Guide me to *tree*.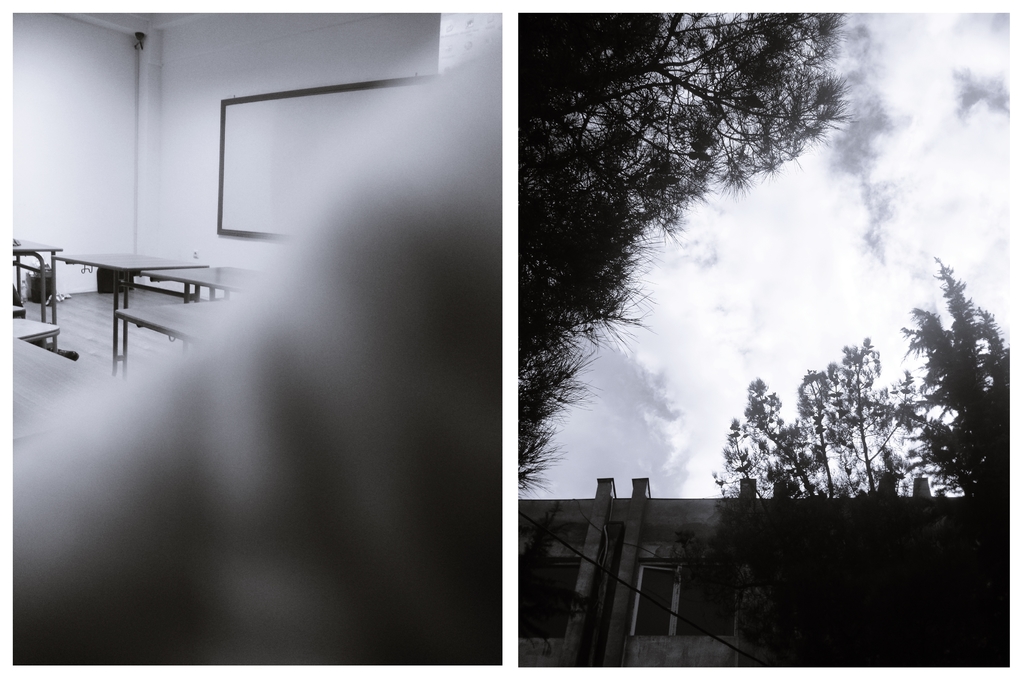
Guidance: BBox(493, 19, 858, 500).
